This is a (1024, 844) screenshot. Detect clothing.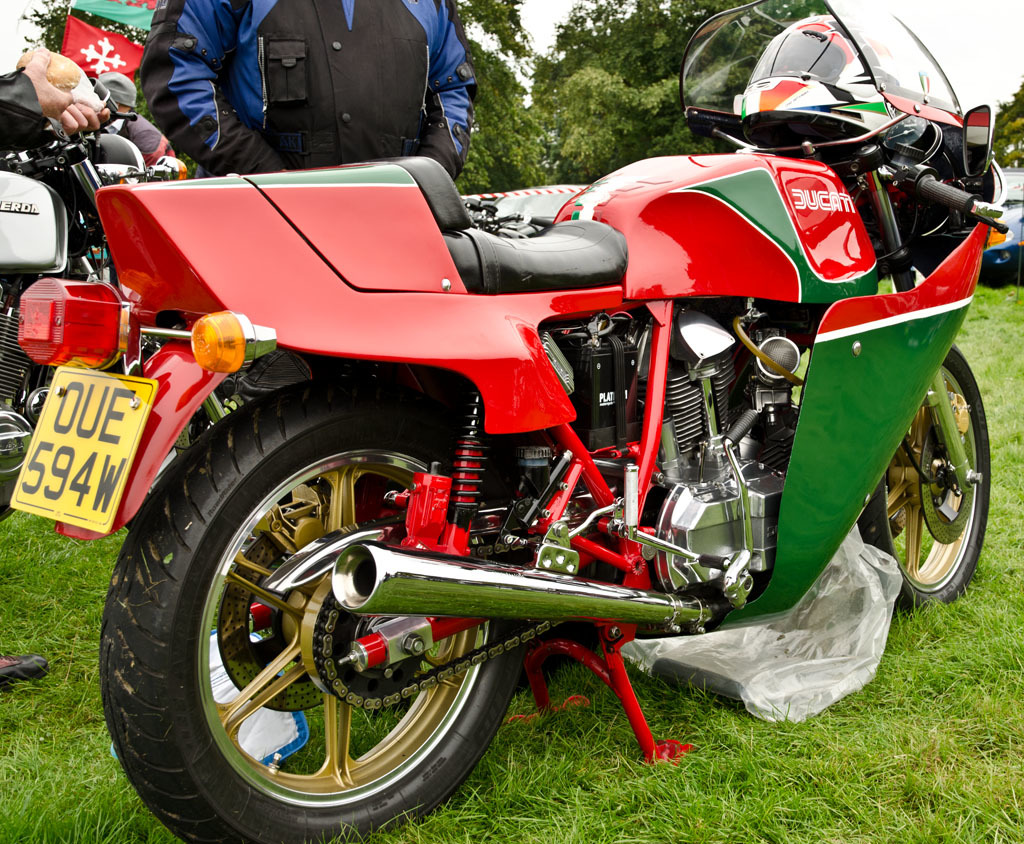
rect(117, 112, 183, 180).
